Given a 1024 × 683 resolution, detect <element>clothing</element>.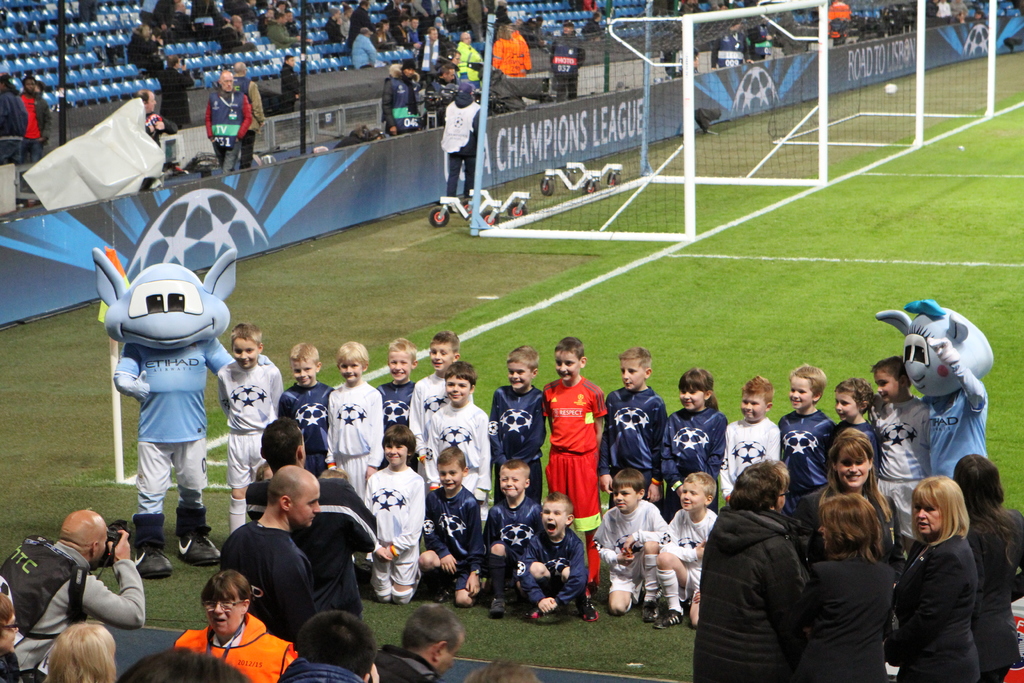
BBox(383, 78, 422, 134).
